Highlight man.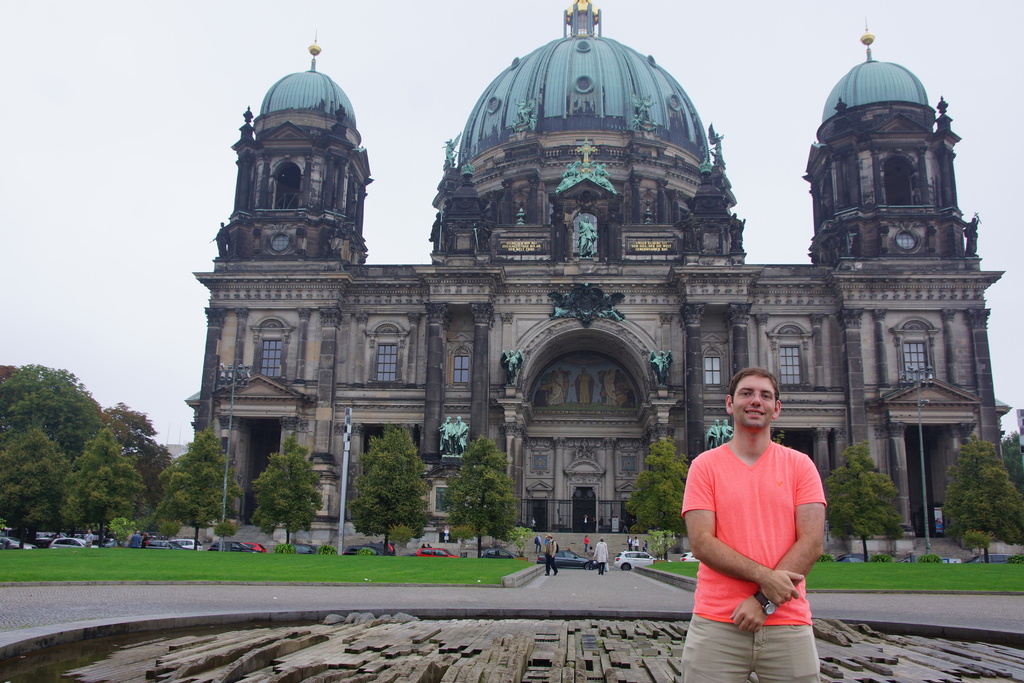
Highlighted region: rect(127, 529, 141, 550).
